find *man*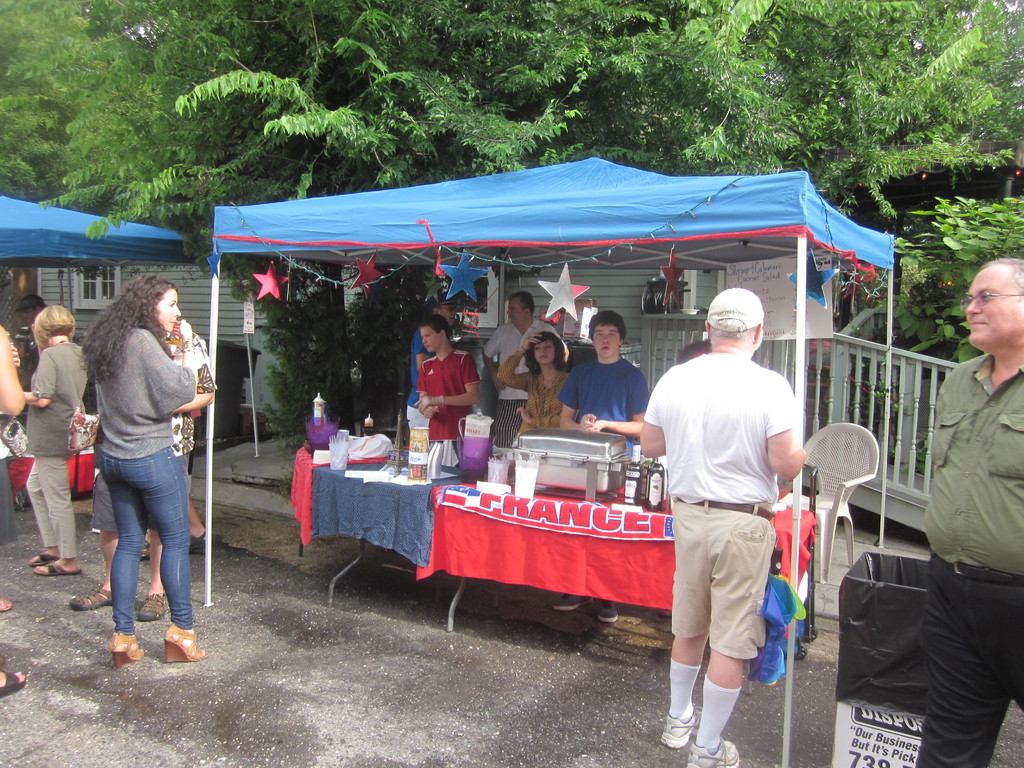
l=406, t=296, r=462, b=479
